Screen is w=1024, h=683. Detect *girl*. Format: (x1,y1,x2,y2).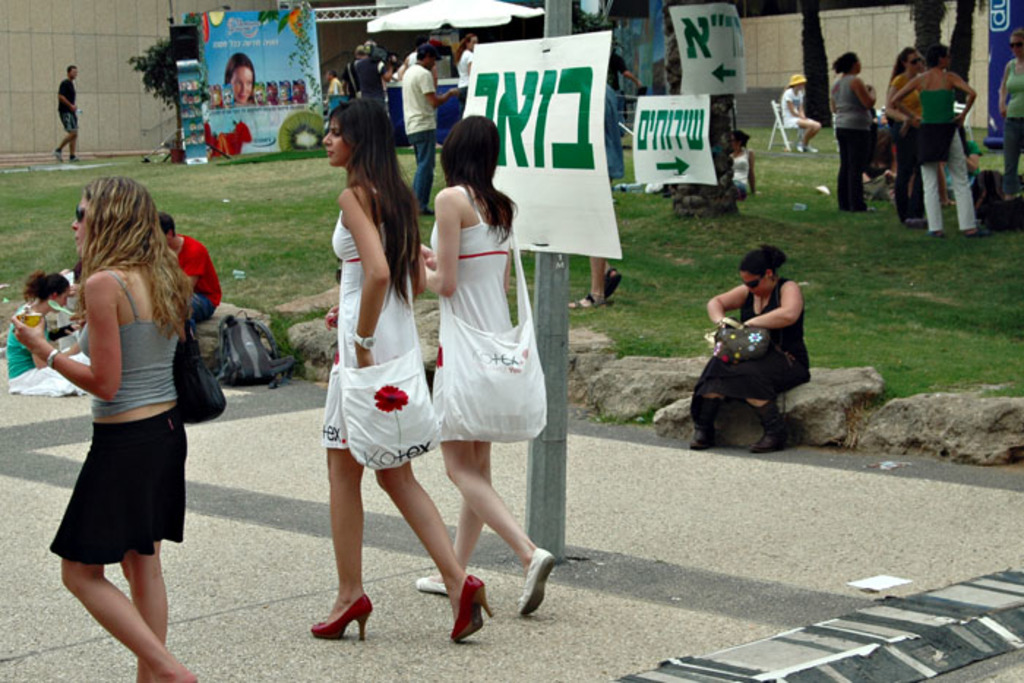
(304,83,494,629).
